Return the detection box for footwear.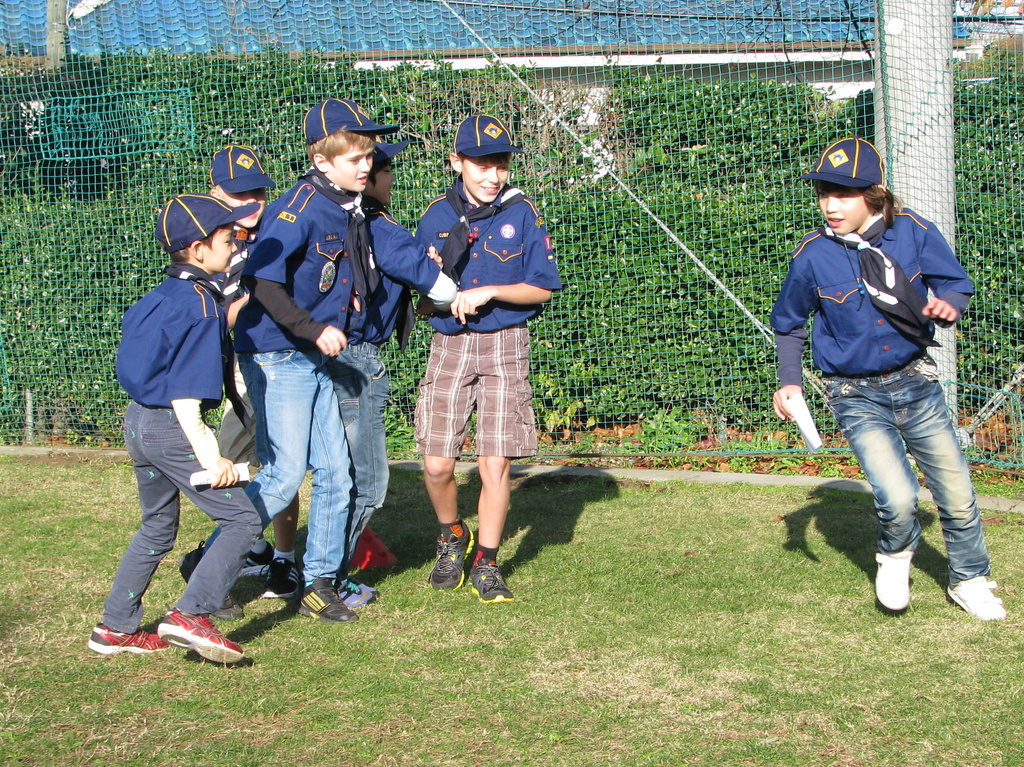
select_region(262, 555, 306, 600).
